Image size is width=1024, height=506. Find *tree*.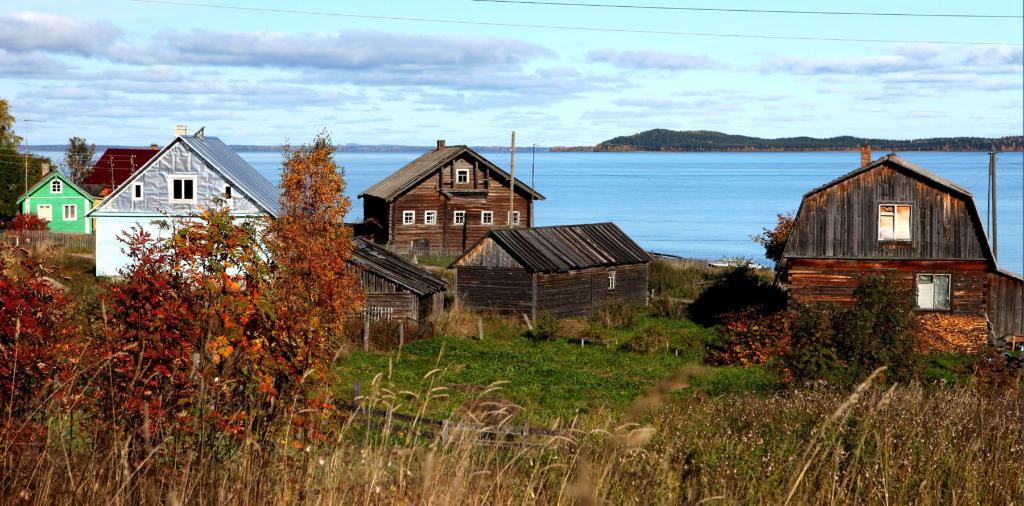
left=0, top=98, right=38, bottom=226.
